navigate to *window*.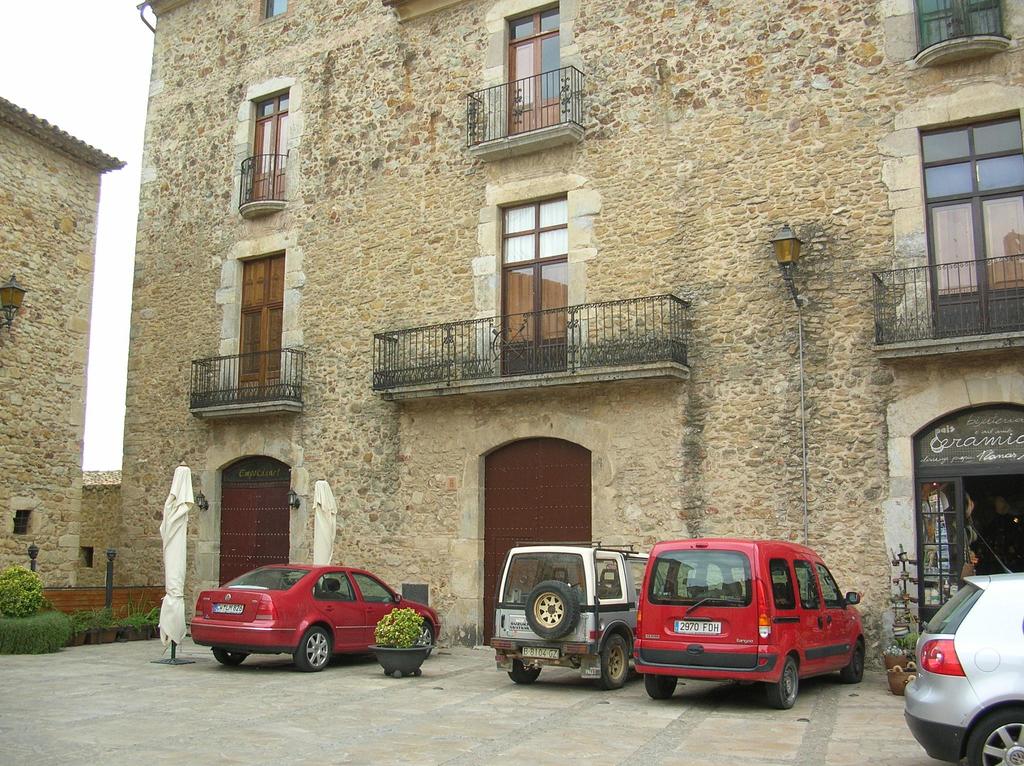
Navigation target: left=261, top=0, right=290, bottom=23.
